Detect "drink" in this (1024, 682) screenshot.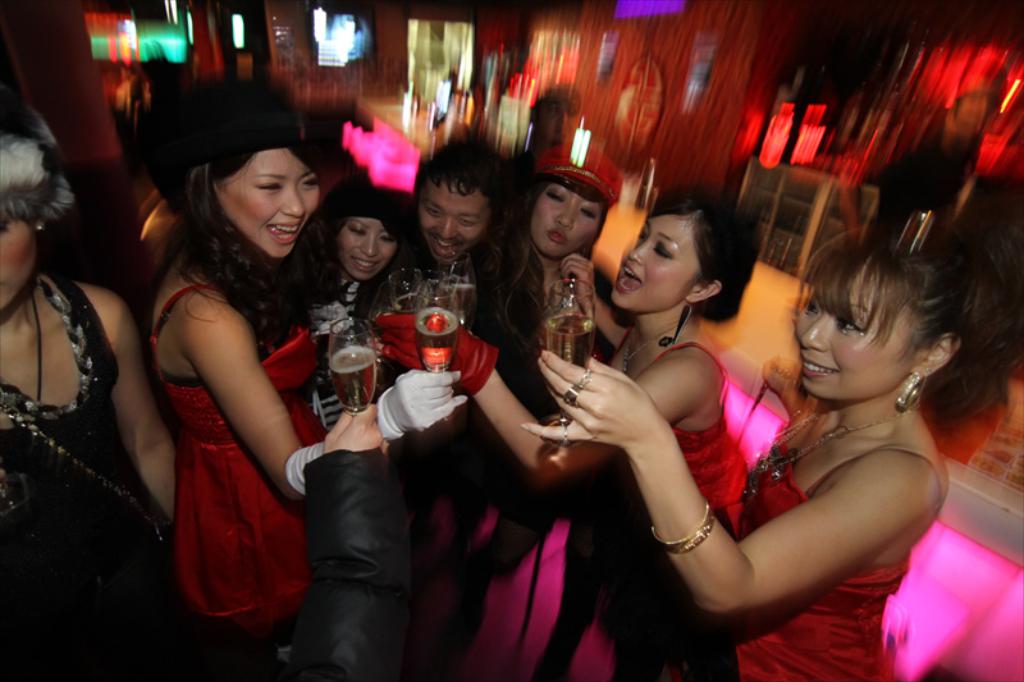
Detection: <bbox>326, 348, 378, 416</bbox>.
